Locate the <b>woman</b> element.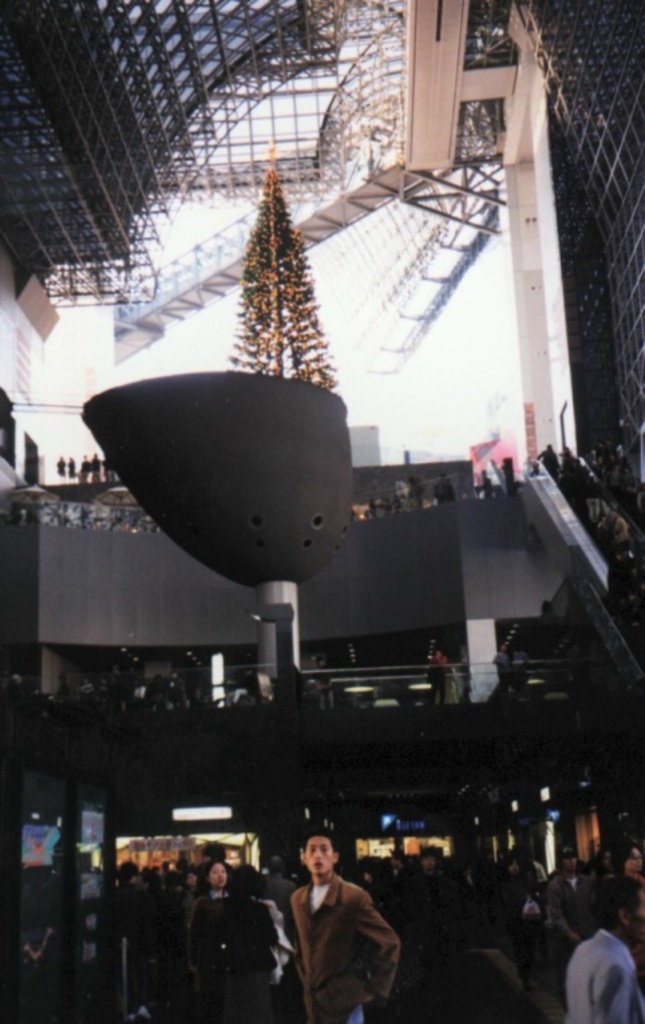
Element bbox: 195:862:232:909.
